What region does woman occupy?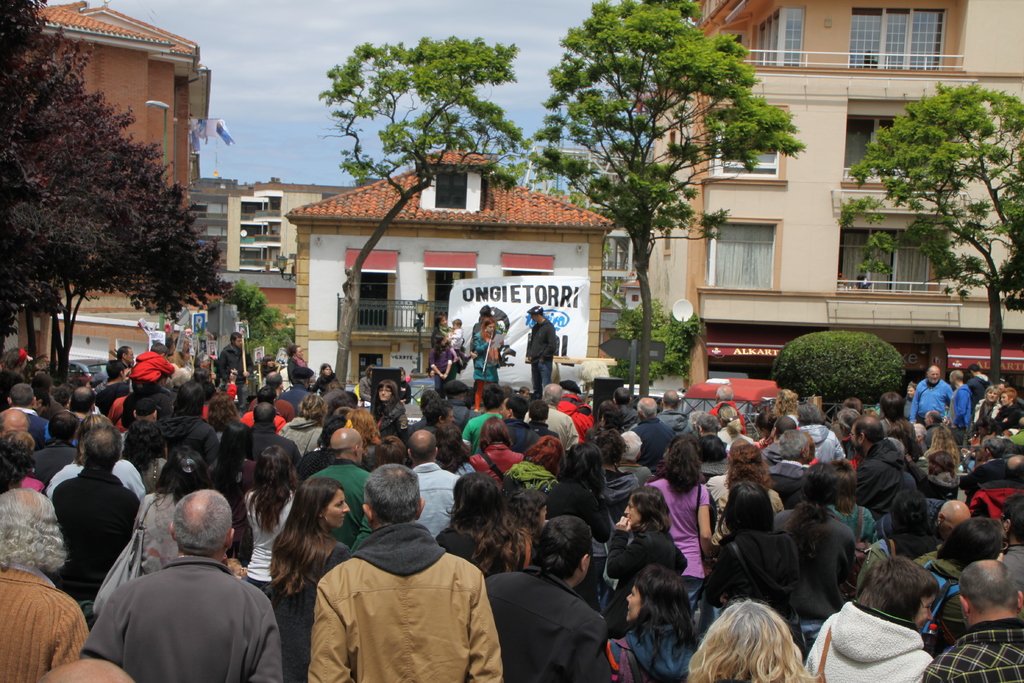
(131,443,217,578).
